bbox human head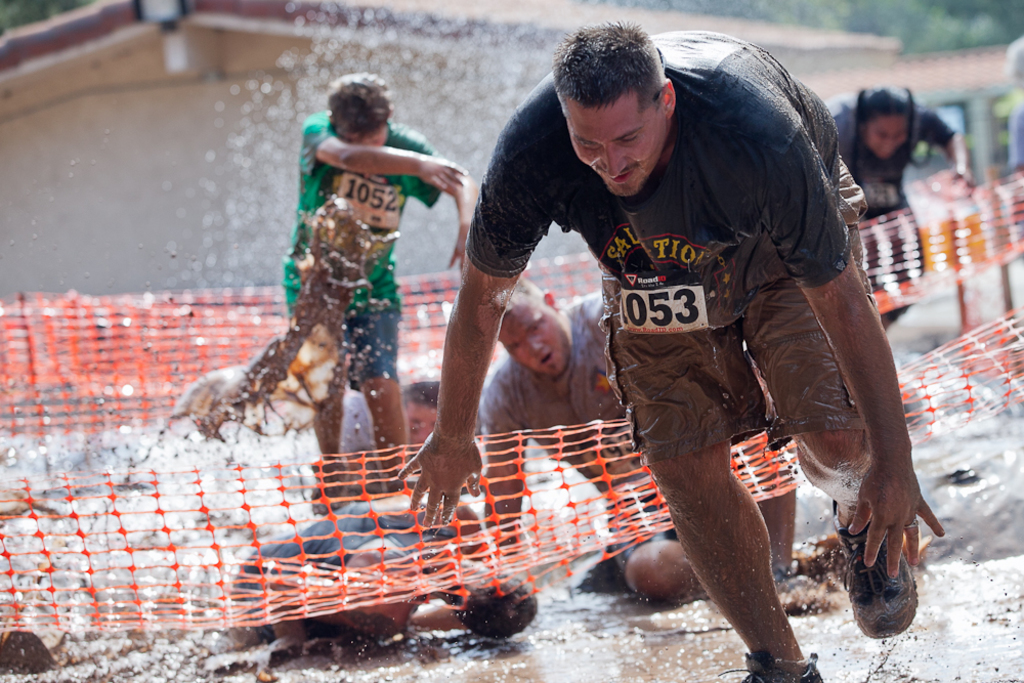
rect(549, 32, 686, 181)
